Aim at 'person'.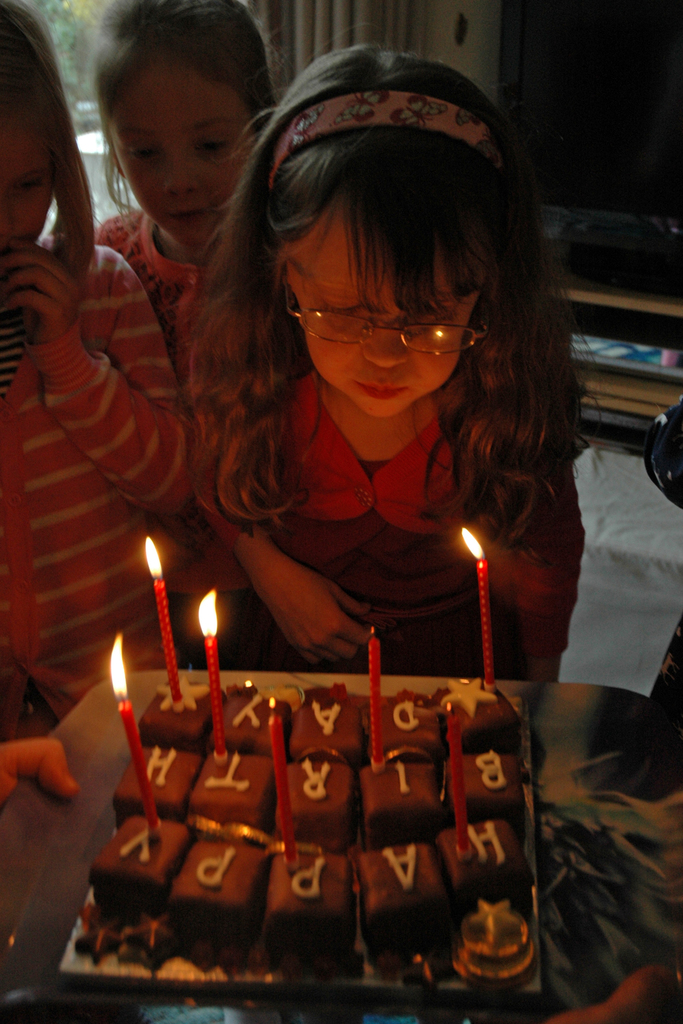
Aimed at l=34, t=0, r=272, b=669.
